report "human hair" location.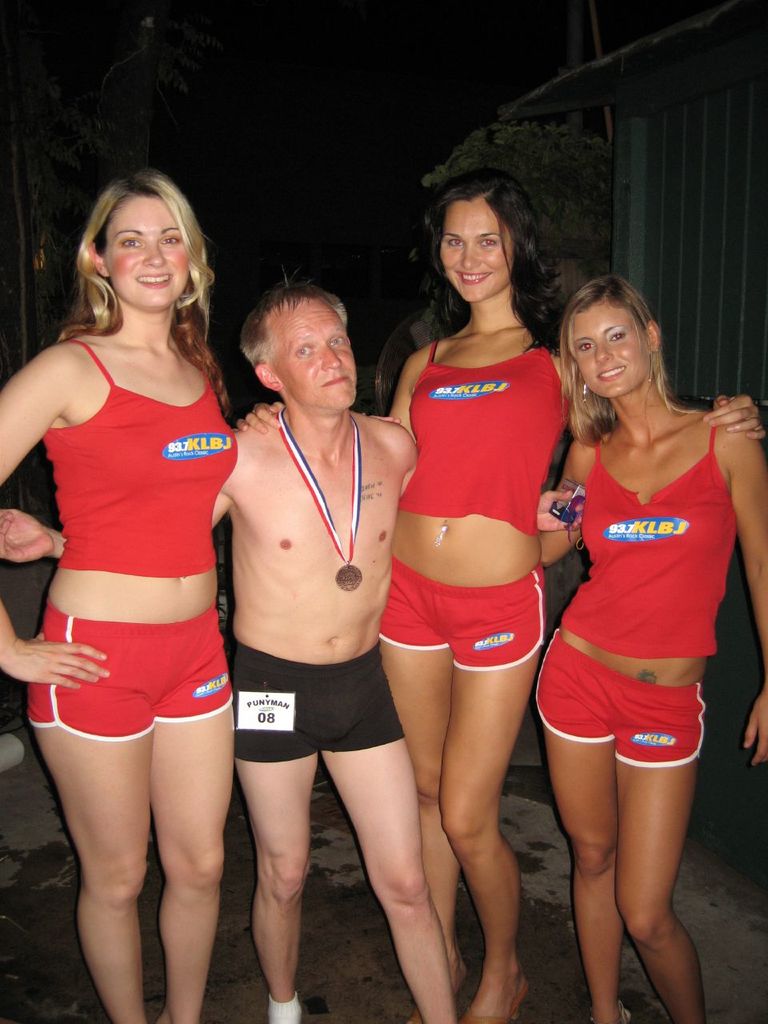
Report: Rect(418, 165, 558, 338).
